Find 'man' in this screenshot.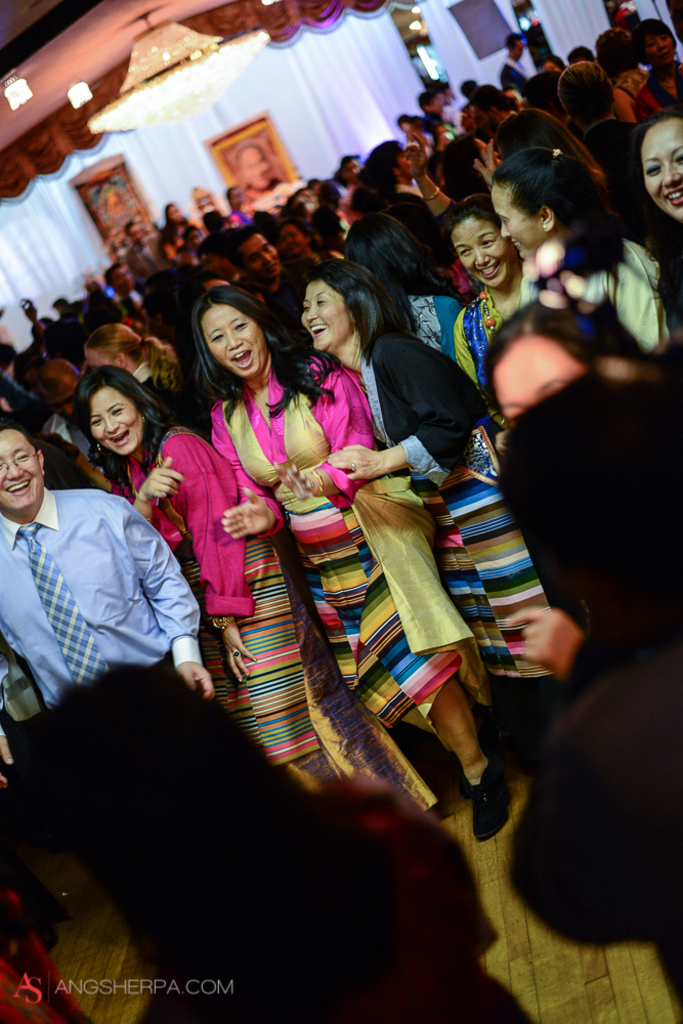
The bounding box for 'man' is l=108, t=262, r=146, b=324.
